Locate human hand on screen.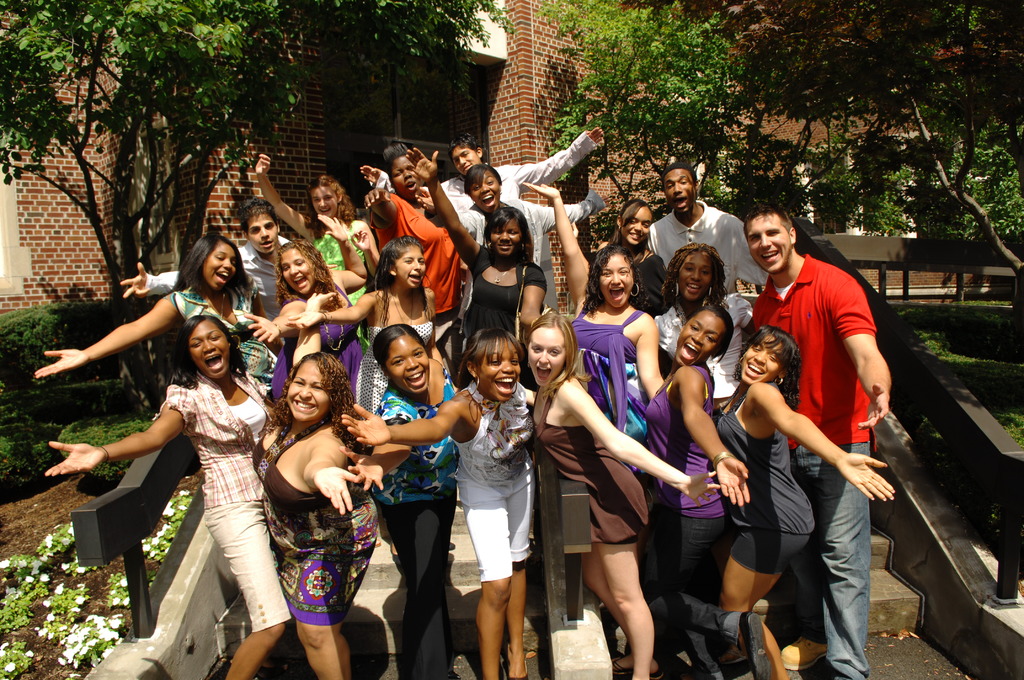
On screen at left=243, top=309, right=282, bottom=345.
